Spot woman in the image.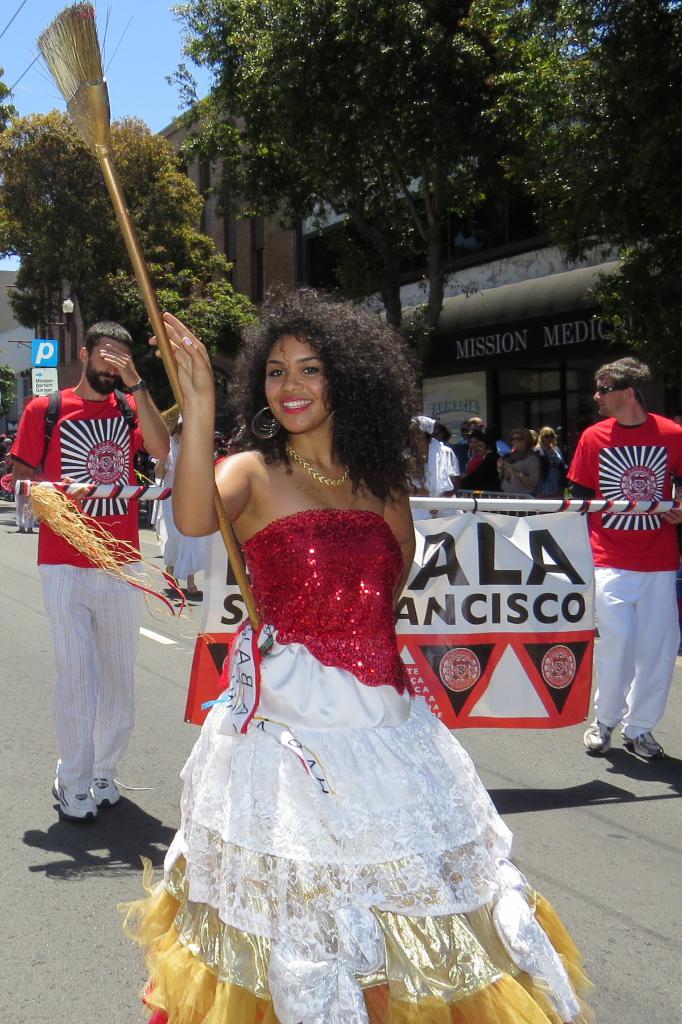
woman found at x1=136, y1=294, x2=537, y2=1012.
